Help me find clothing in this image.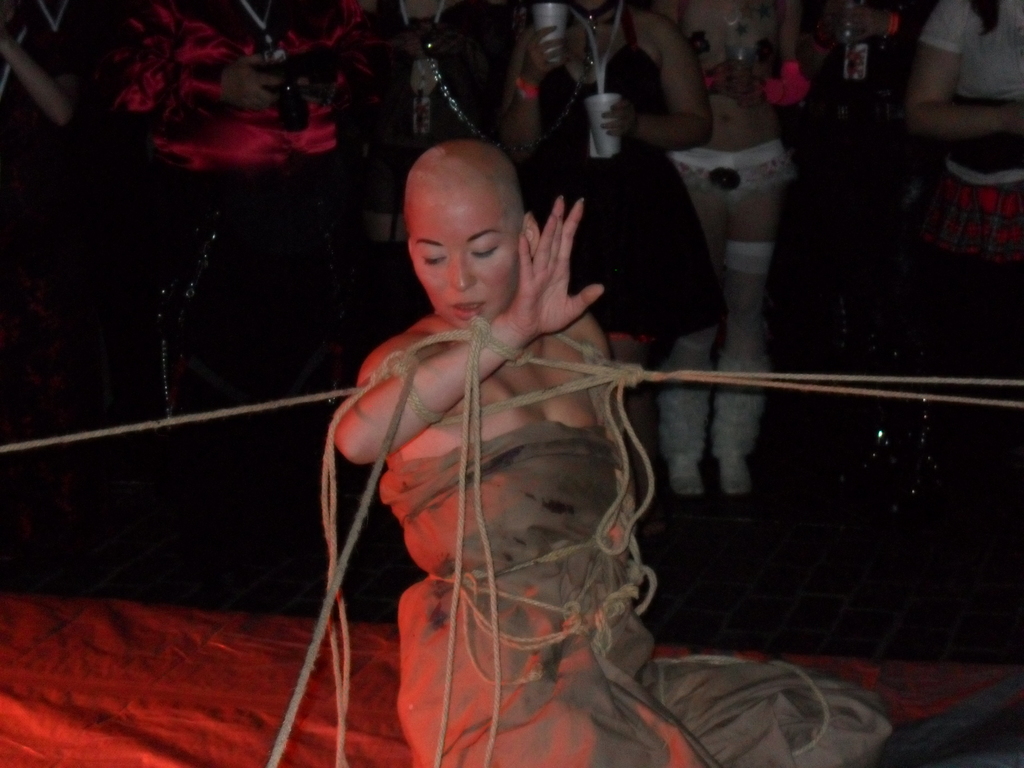
Found it: 926 0 1023 270.
